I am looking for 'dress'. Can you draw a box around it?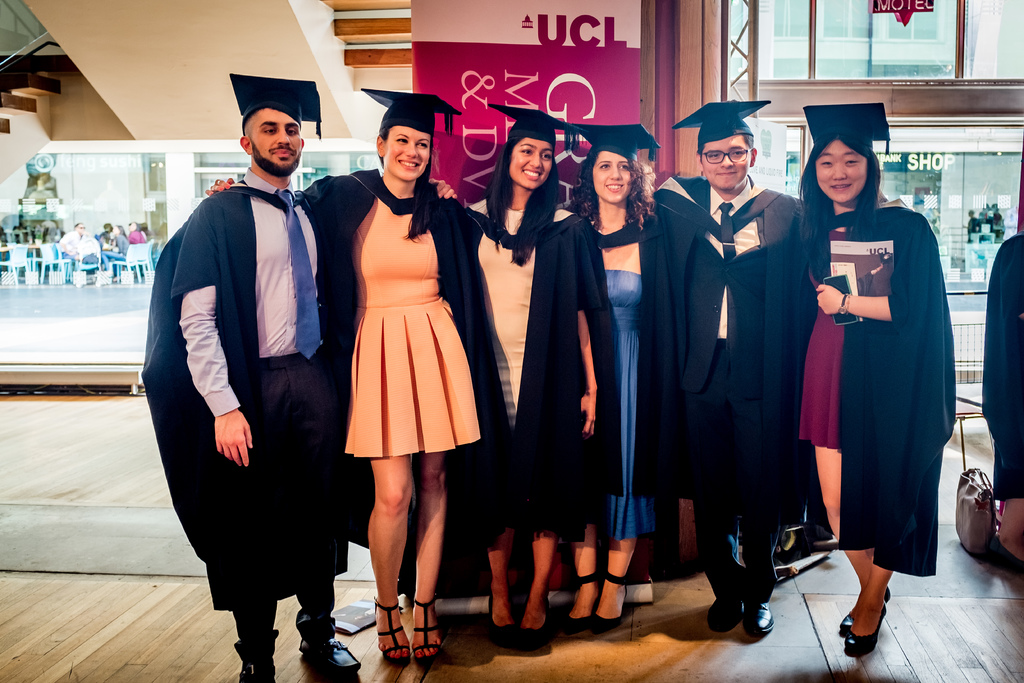
Sure, the bounding box is 798:234:843:447.
